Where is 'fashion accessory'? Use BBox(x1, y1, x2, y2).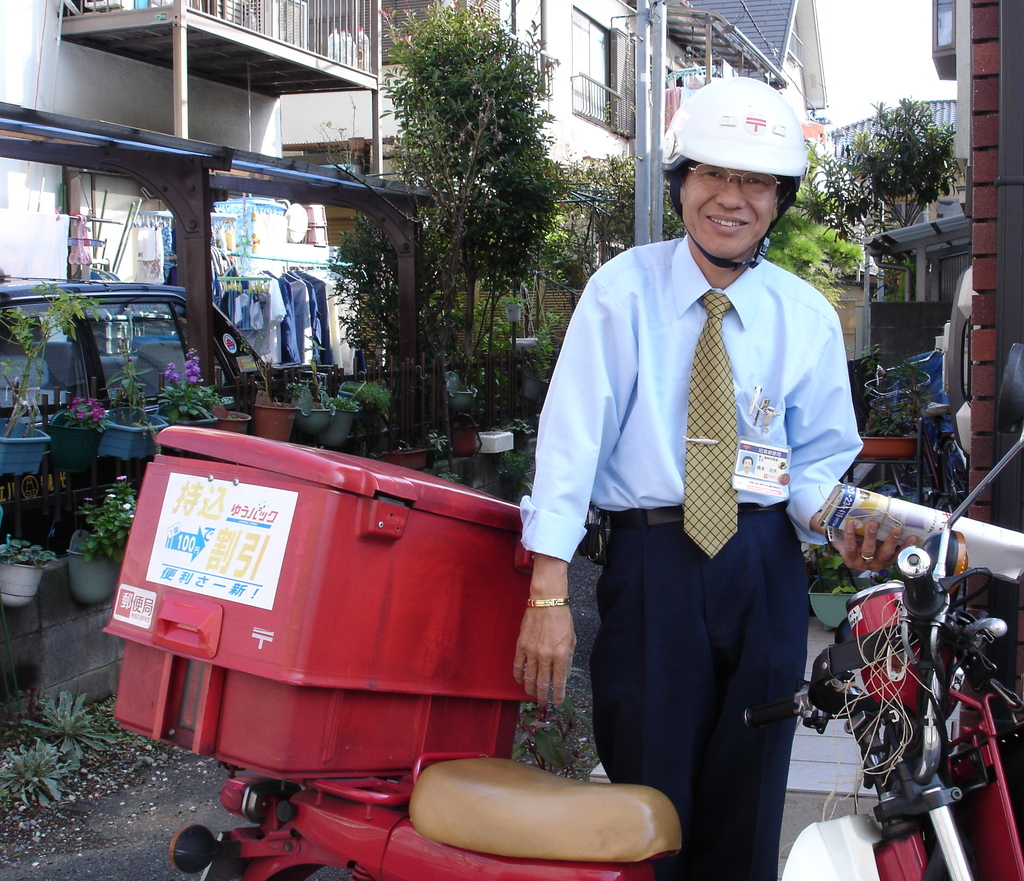
BBox(680, 288, 741, 560).
